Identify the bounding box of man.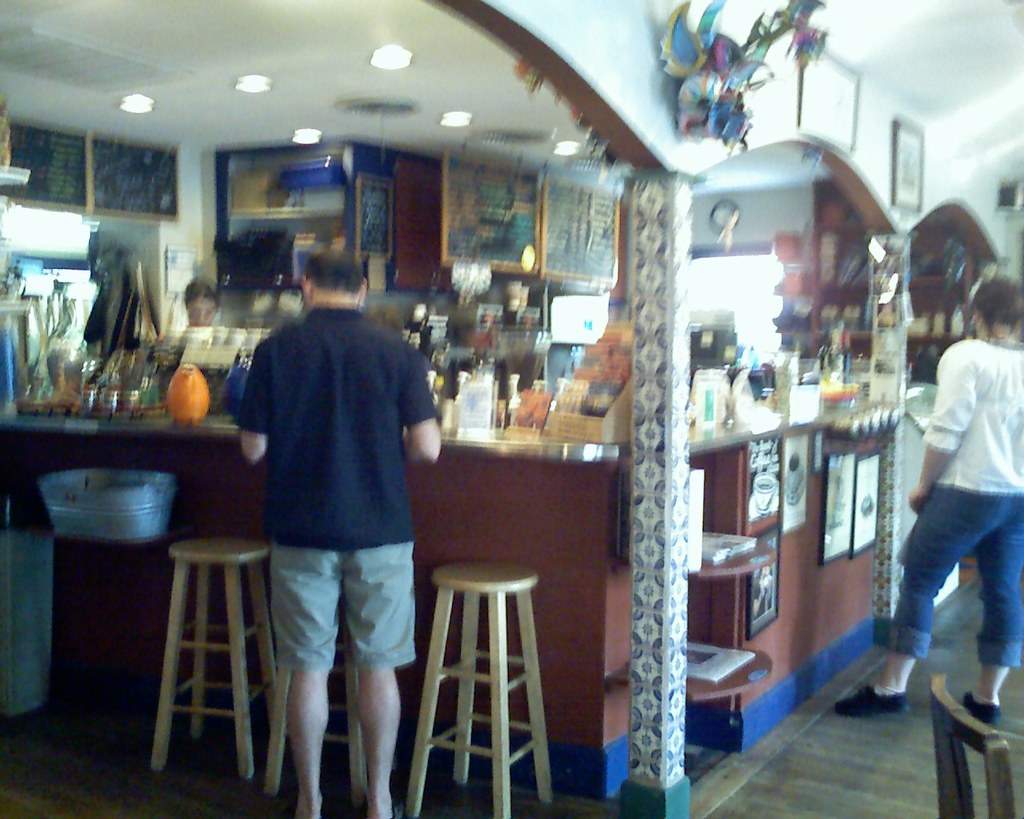
pyautogui.locateOnScreen(218, 235, 436, 813).
